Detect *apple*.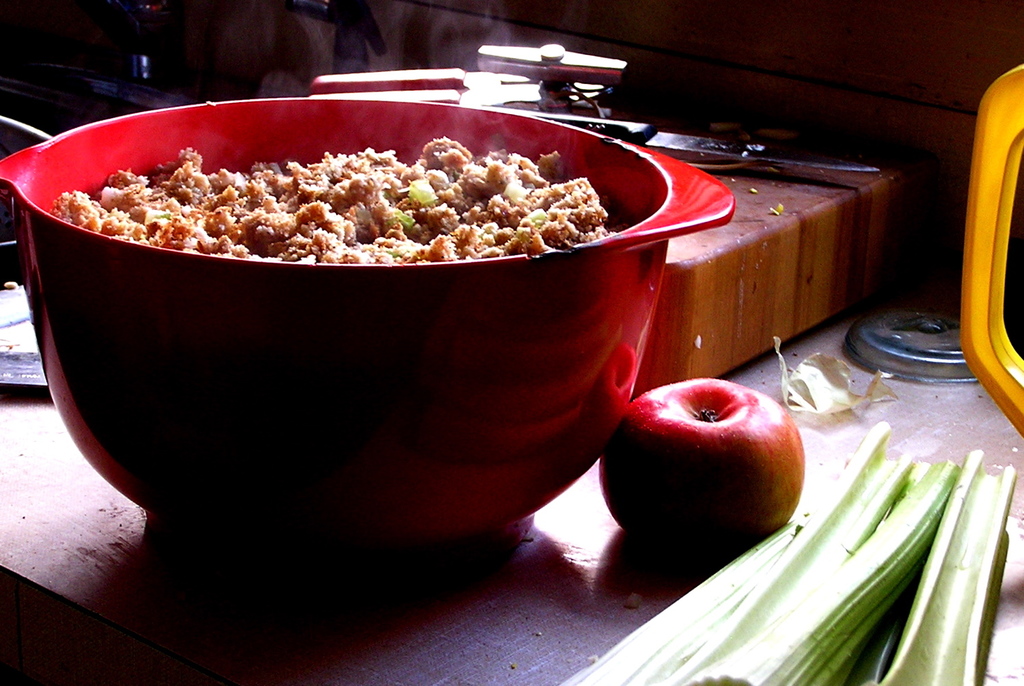
Detected at select_region(607, 374, 816, 566).
